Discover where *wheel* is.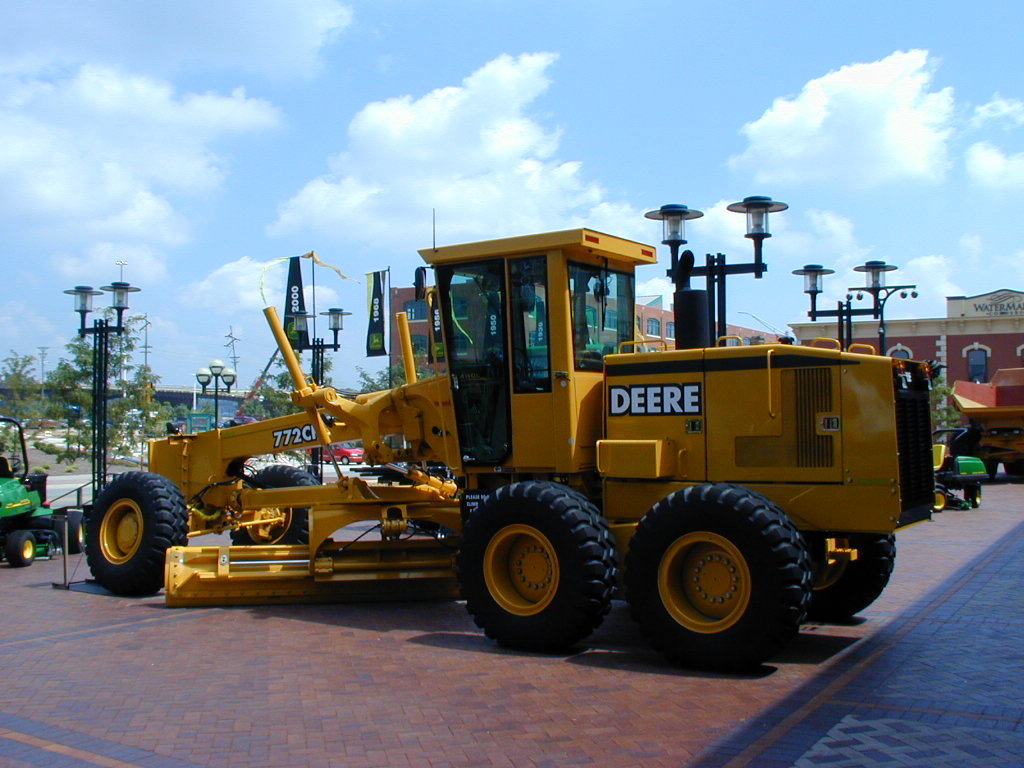
Discovered at [230, 463, 320, 546].
